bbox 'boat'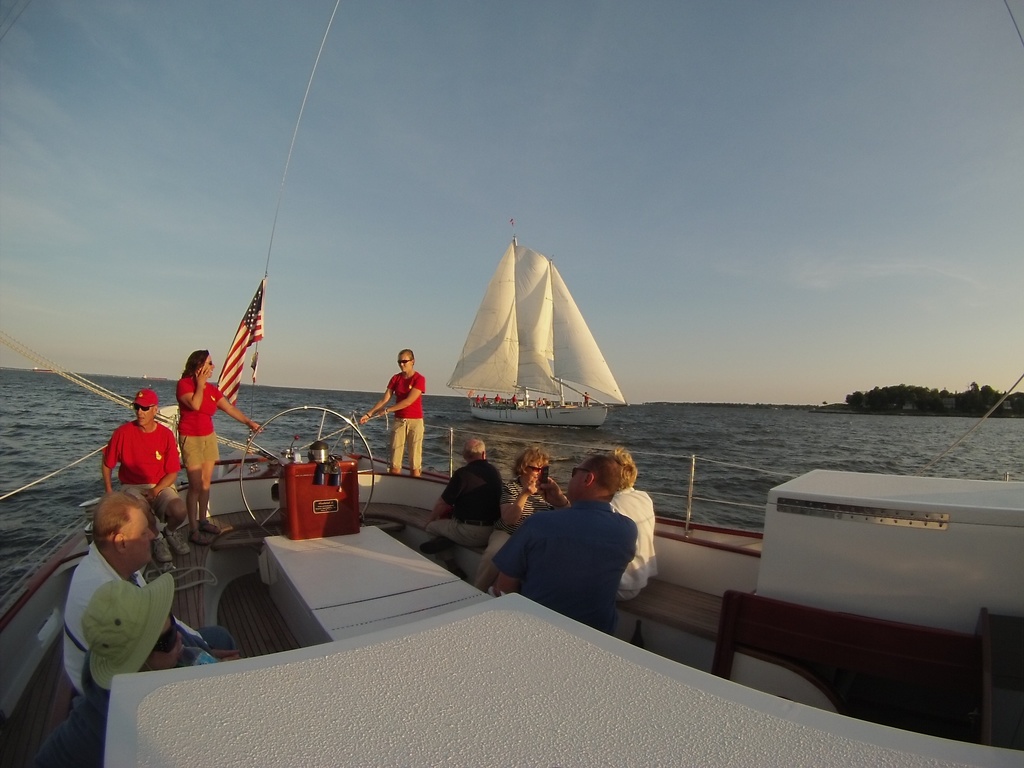
444 219 623 429
